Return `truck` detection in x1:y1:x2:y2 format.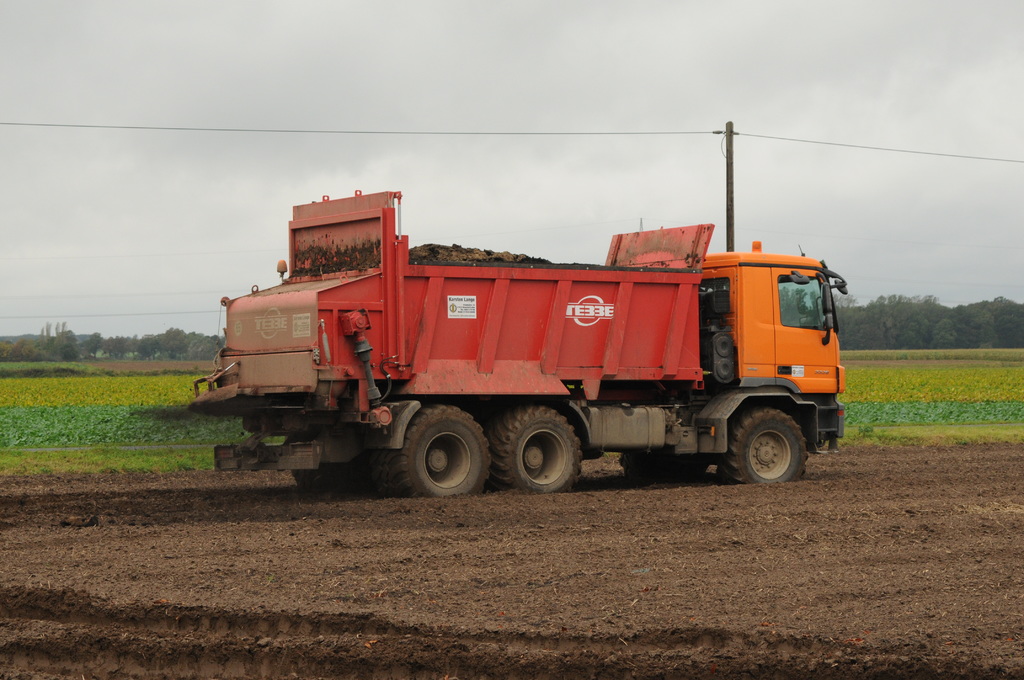
205:206:844:518.
